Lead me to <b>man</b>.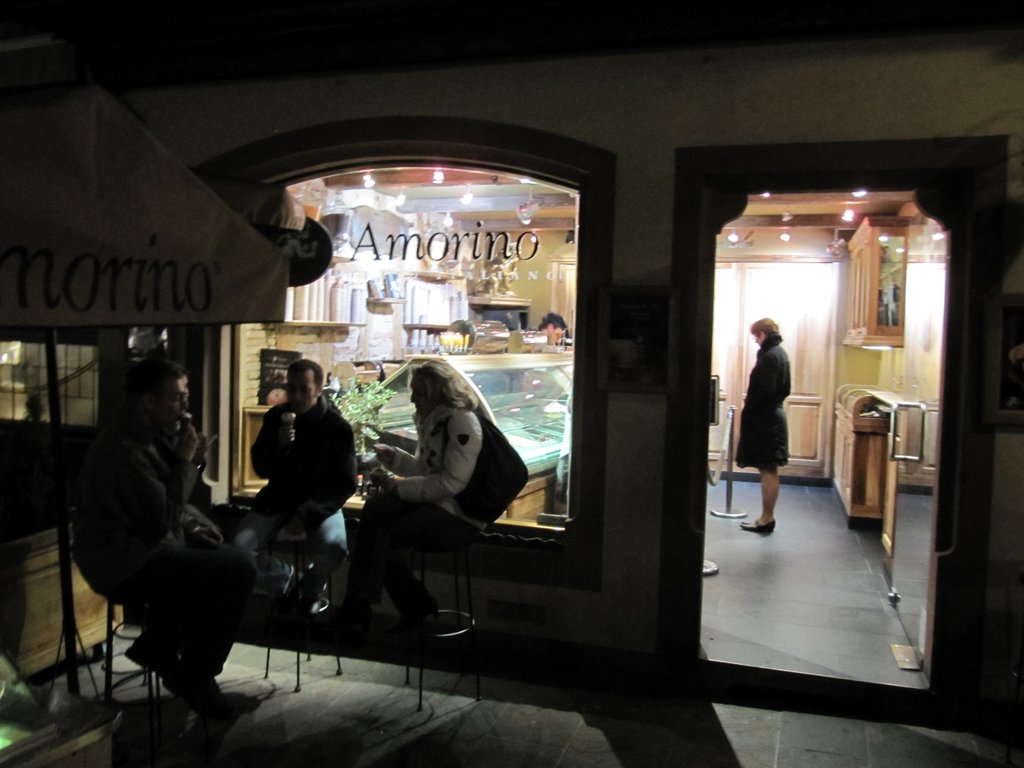
Lead to 531:313:578:354.
